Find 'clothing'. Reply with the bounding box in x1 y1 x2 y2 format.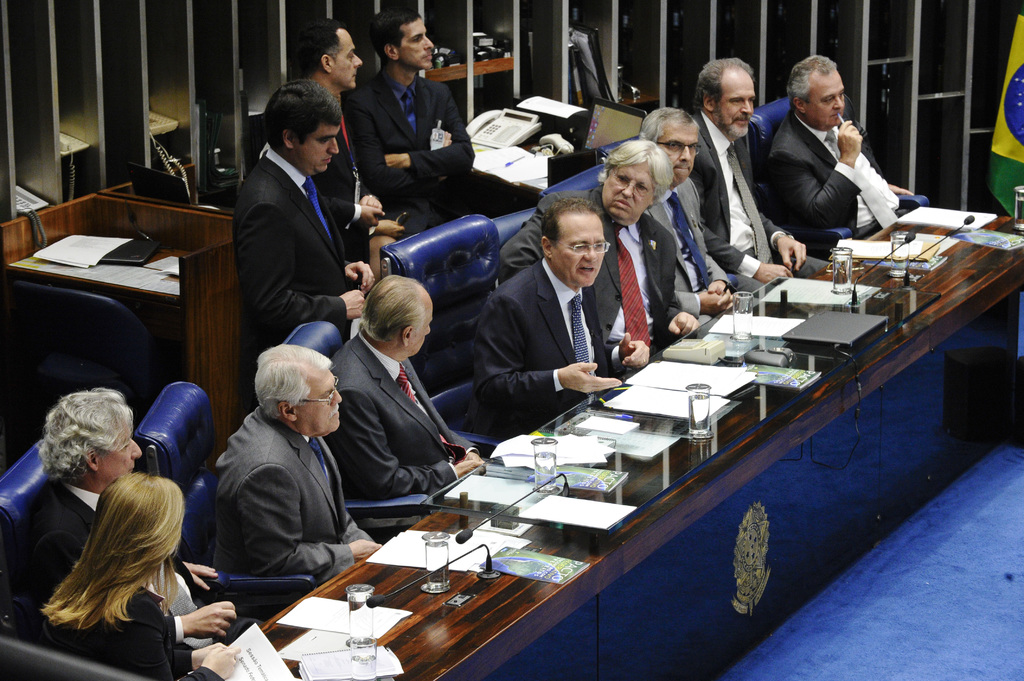
22 578 225 680.
